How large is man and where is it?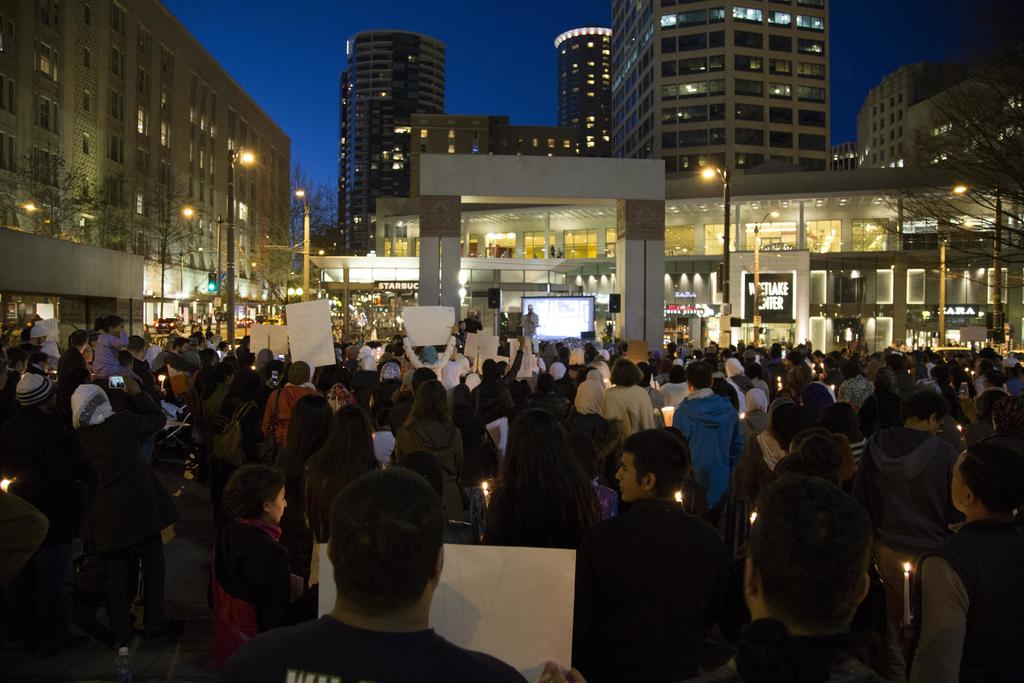
Bounding box: <region>200, 329, 223, 350</region>.
